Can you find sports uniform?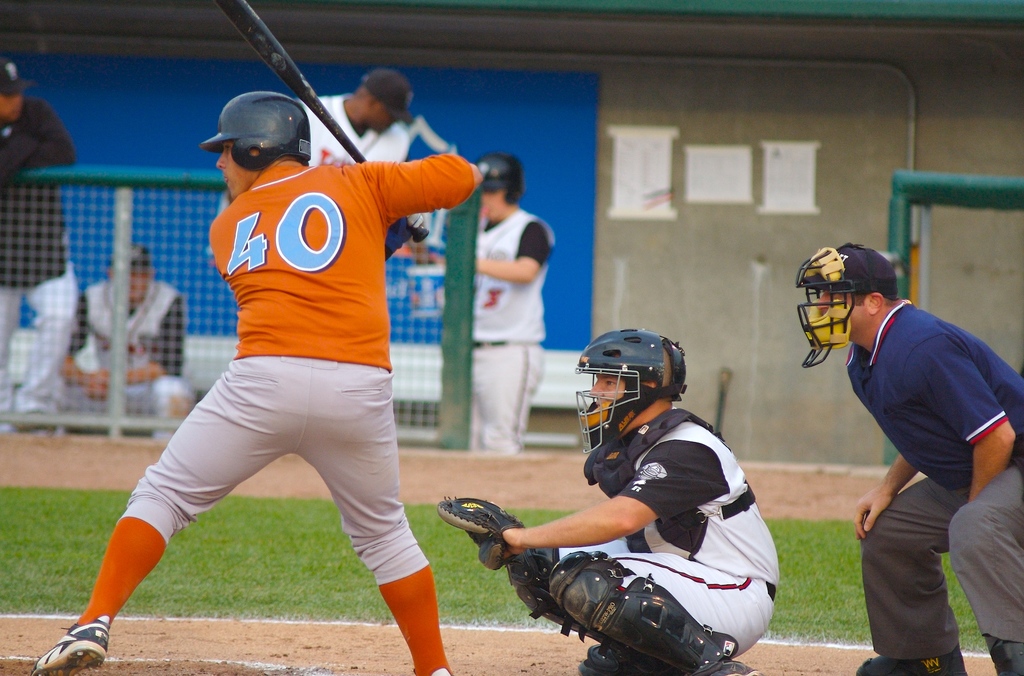
Yes, bounding box: <box>865,294,1021,675</box>.
